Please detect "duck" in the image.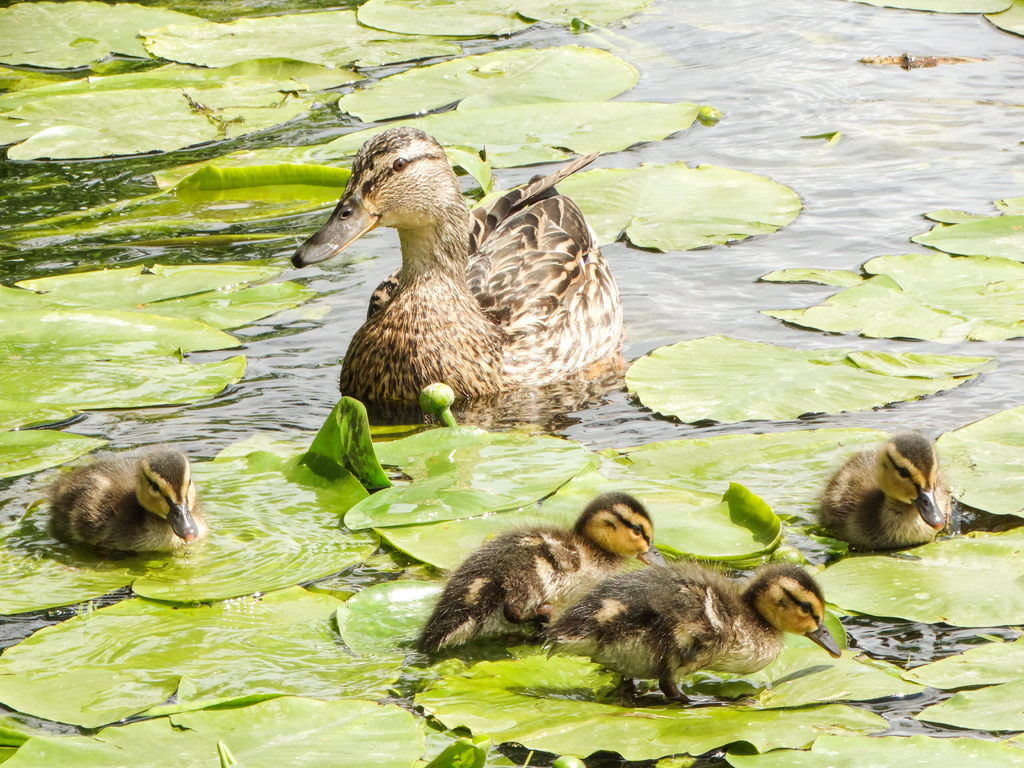
BBox(294, 136, 647, 442).
